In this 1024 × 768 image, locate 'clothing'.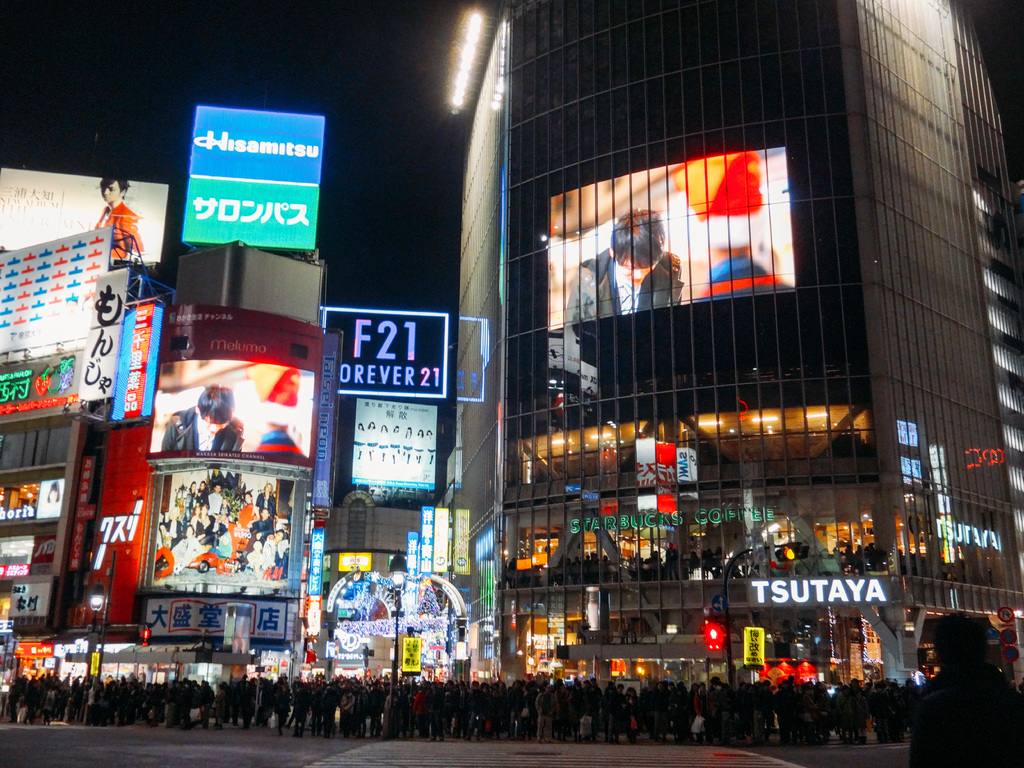
Bounding box: (left=557, top=246, right=684, bottom=323).
